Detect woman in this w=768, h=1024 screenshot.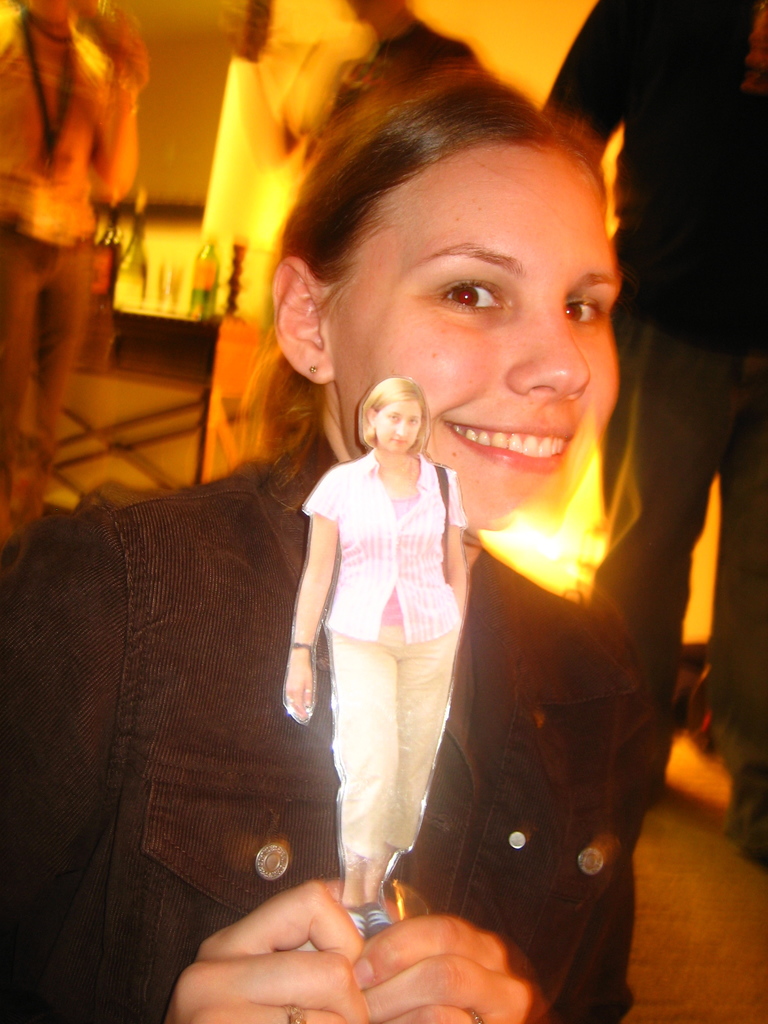
Detection: Rect(280, 269, 500, 945).
